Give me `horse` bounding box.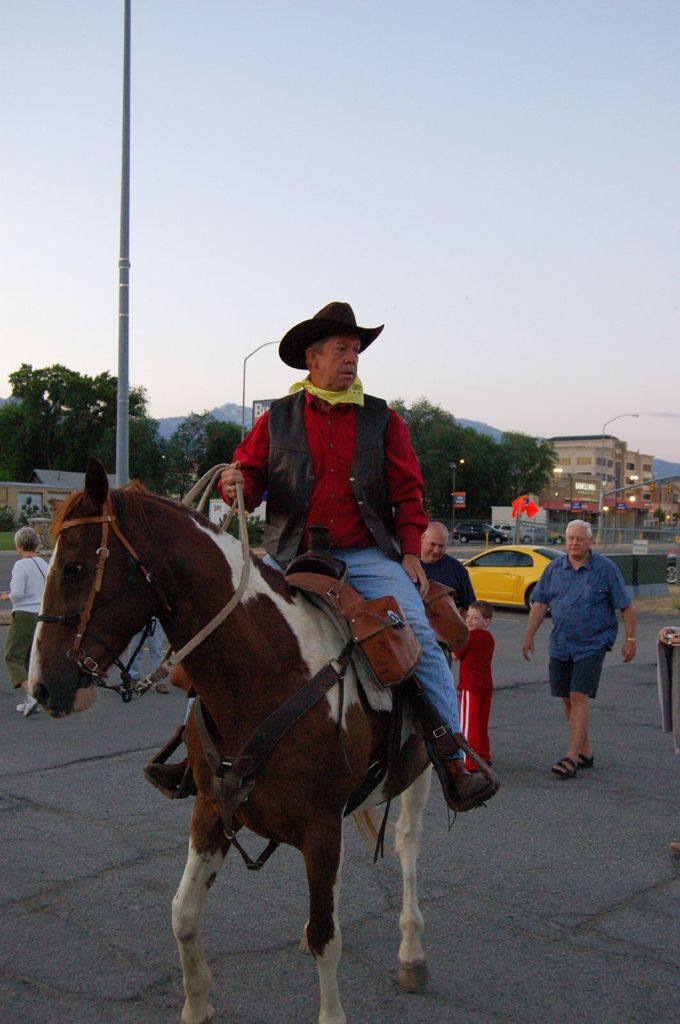
[23, 449, 455, 1023].
